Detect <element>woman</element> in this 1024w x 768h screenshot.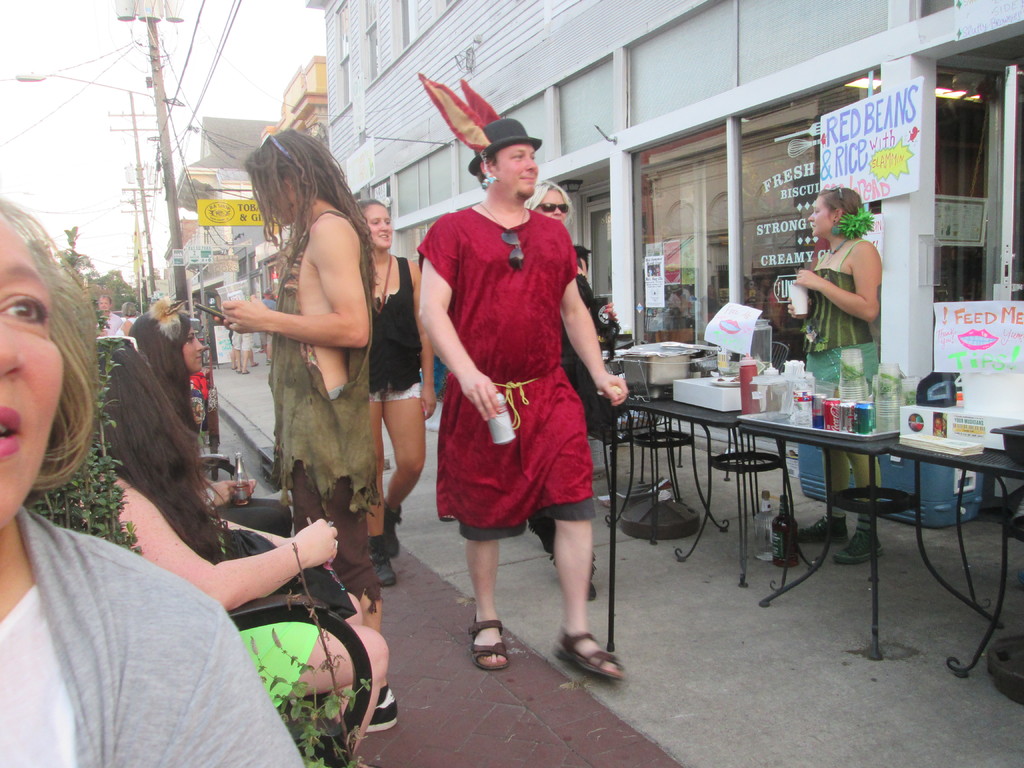
Detection: [left=351, top=197, right=440, bottom=591].
